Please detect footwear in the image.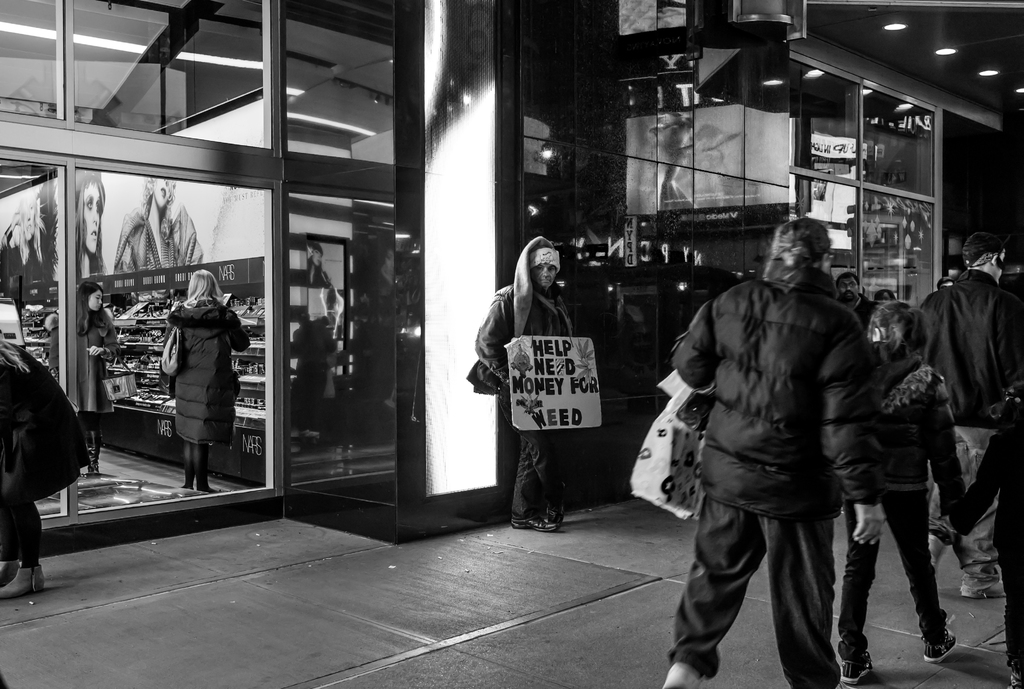
(926, 630, 959, 662).
